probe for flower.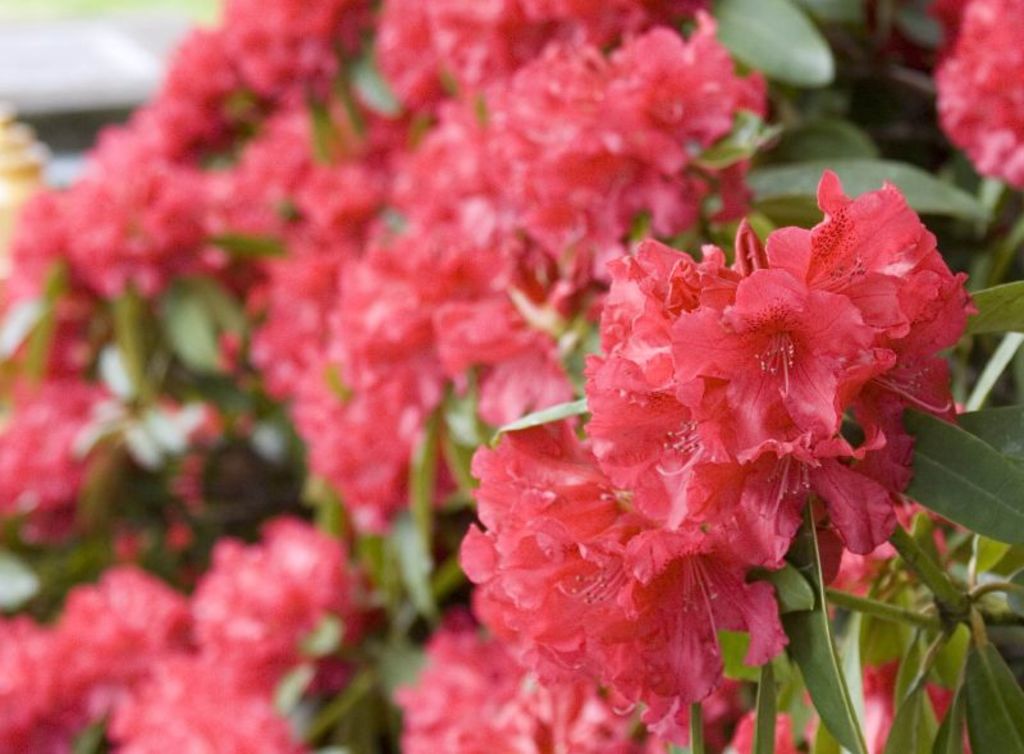
Probe result: select_region(924, 0, 1023, 187).
